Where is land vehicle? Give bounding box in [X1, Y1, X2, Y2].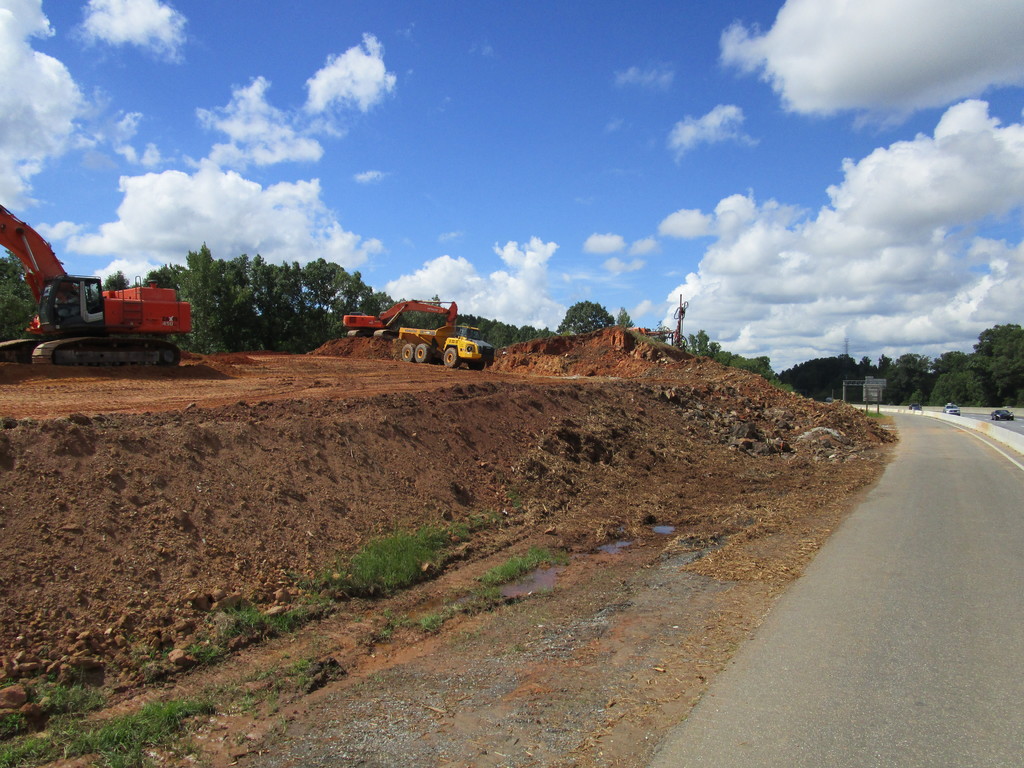
[395, 323, 497, 372].
